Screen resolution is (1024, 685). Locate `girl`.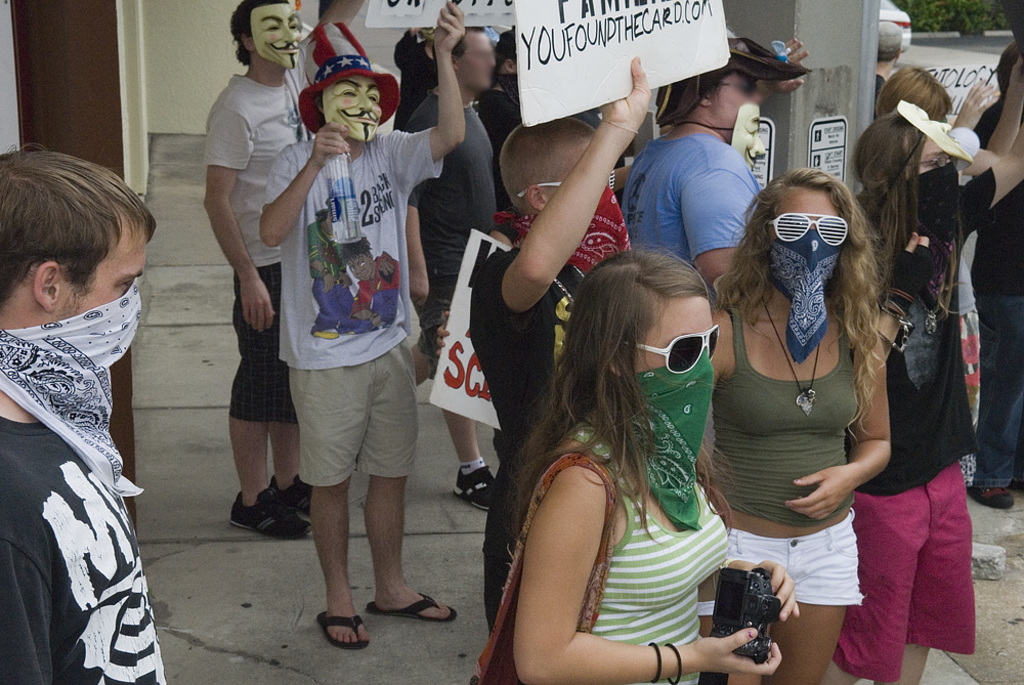
711:176:892:681.
